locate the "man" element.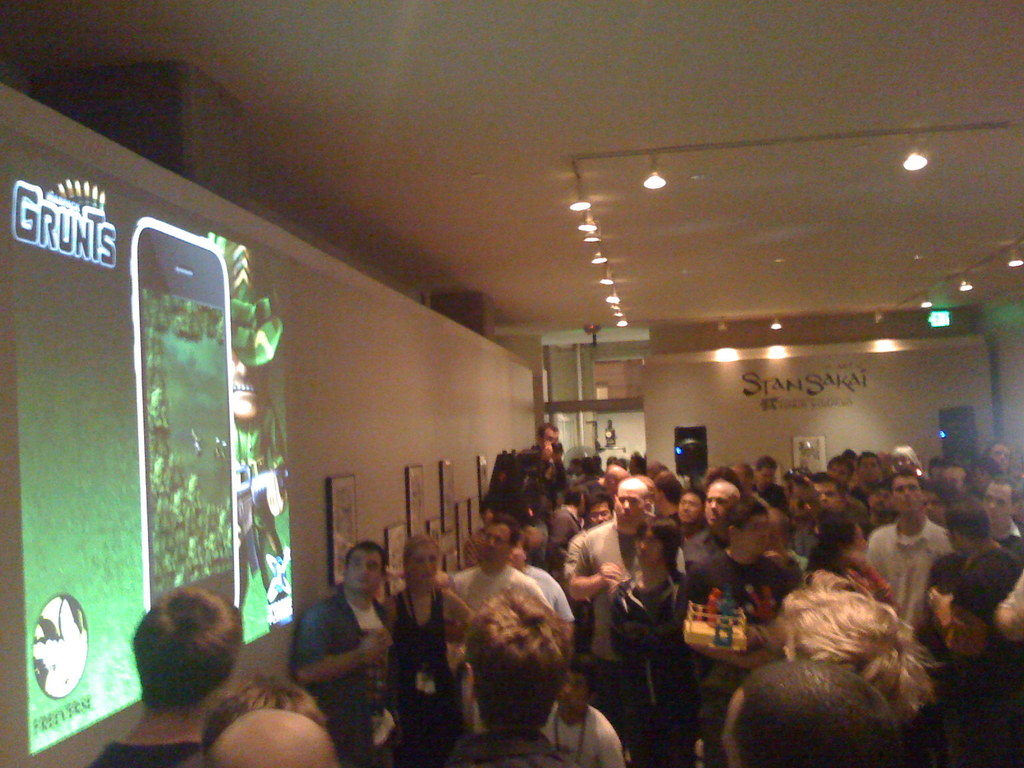
Element bbox: (left=749, top=456, right=779, bottom=508).
